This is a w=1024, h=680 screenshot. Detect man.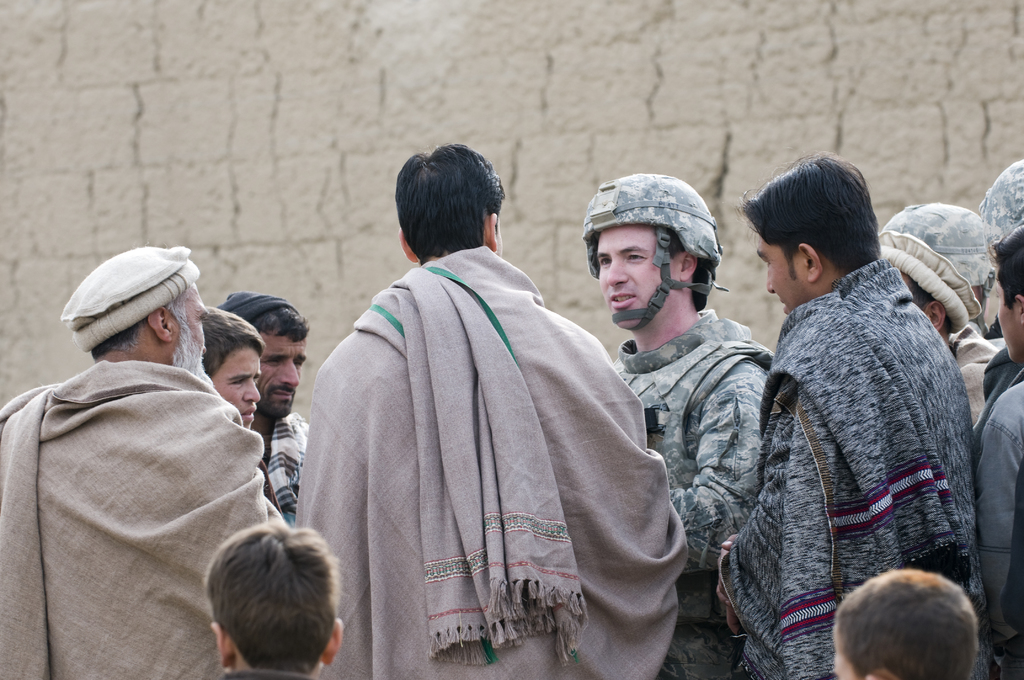
(left=971, top=223, right=1023, bottom=679).
